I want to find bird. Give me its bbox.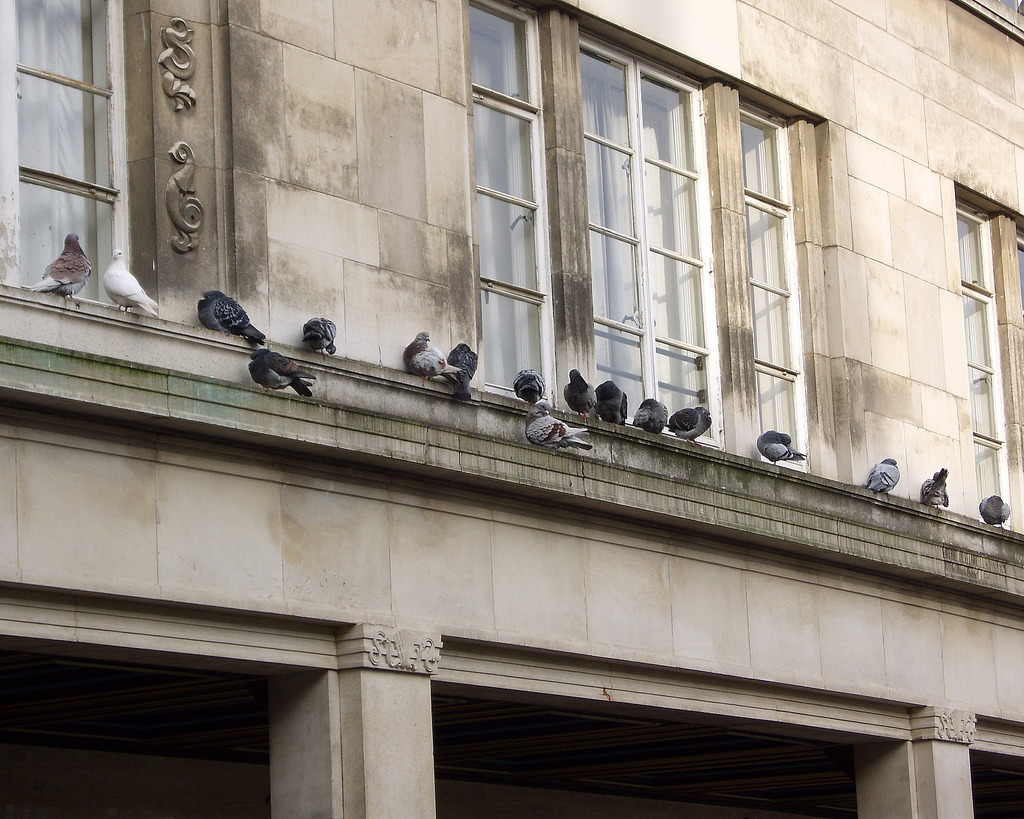
bbox(566, 370, 605, 423).
